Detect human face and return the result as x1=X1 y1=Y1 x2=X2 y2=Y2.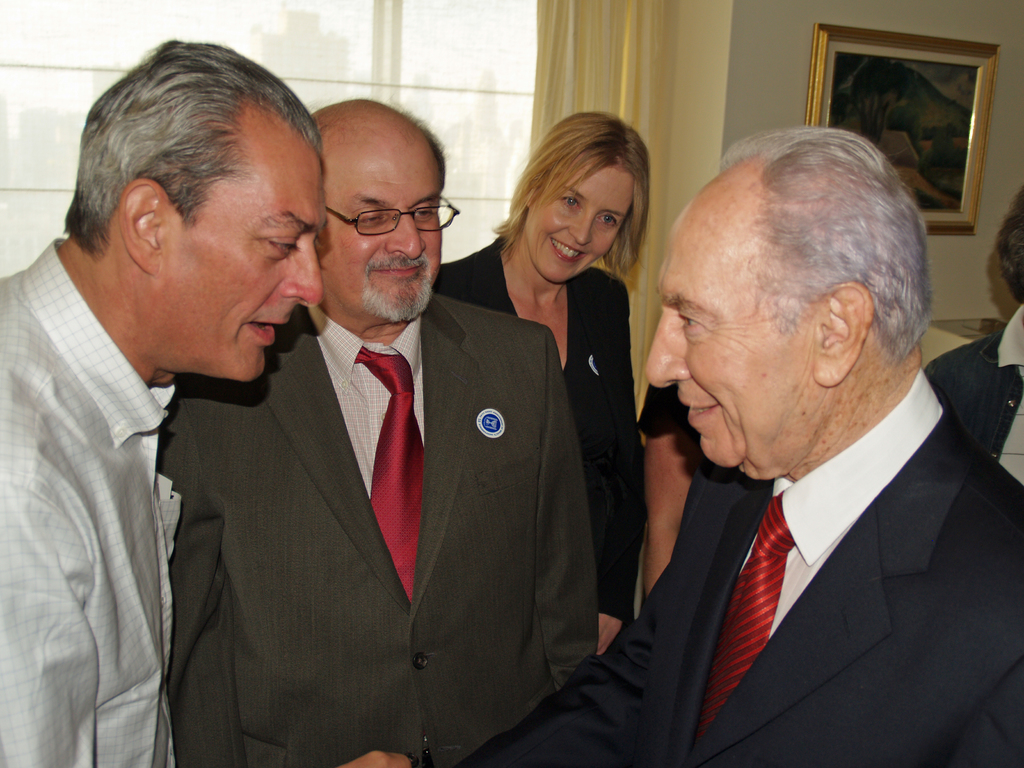
x1=315 y1=142 x2=442 y2=319.
